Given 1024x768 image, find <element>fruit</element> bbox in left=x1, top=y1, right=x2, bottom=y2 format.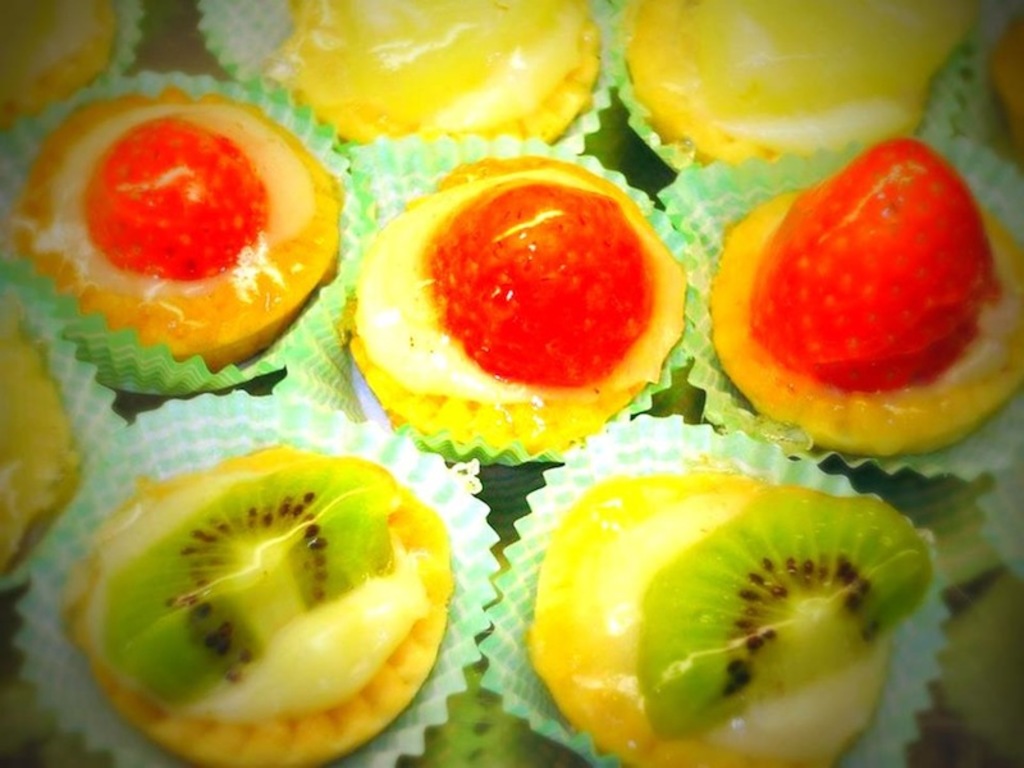
left=93, top=124, right=250, bottom=270.
